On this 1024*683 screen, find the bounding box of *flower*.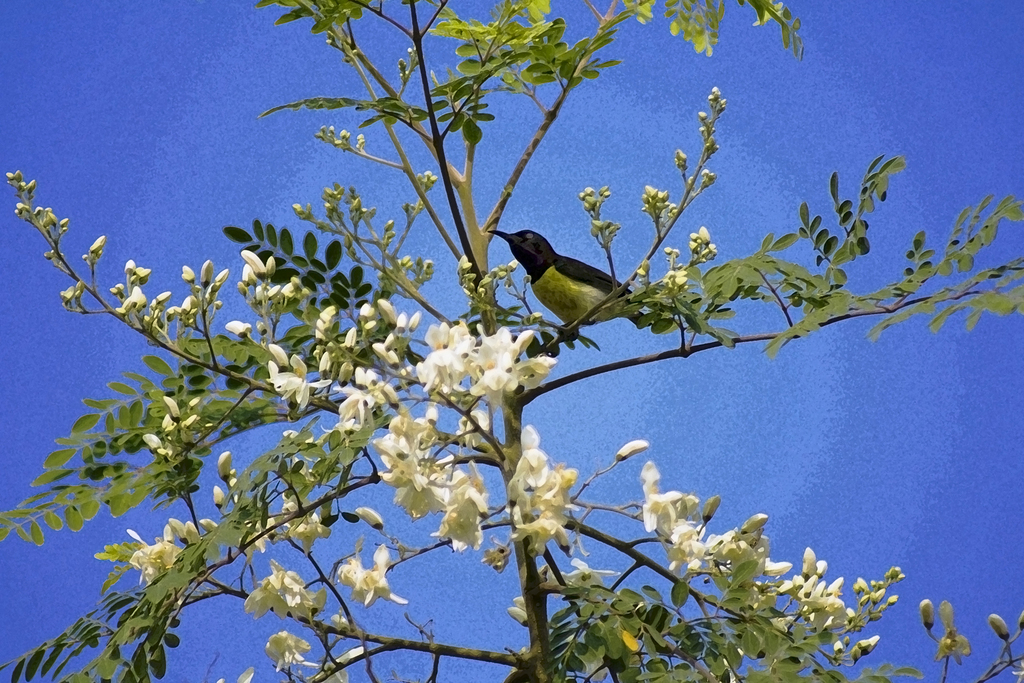
Bounding box: 811 575 843 621.
